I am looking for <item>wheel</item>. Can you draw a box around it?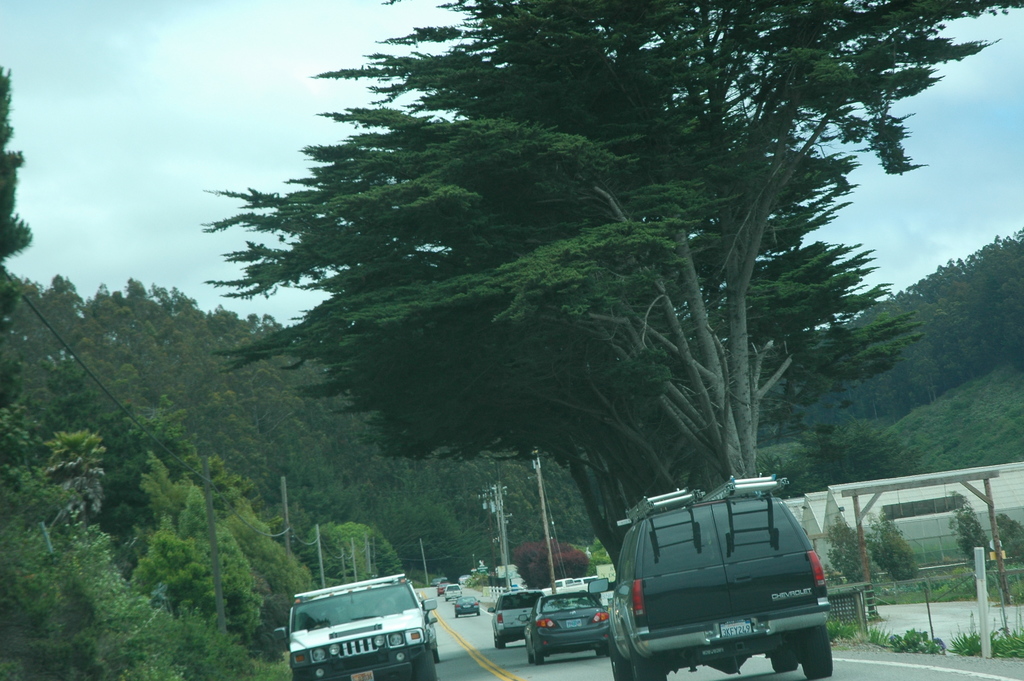
Sure, the bounding box is <region>797, 623, 829, 677</region>.
